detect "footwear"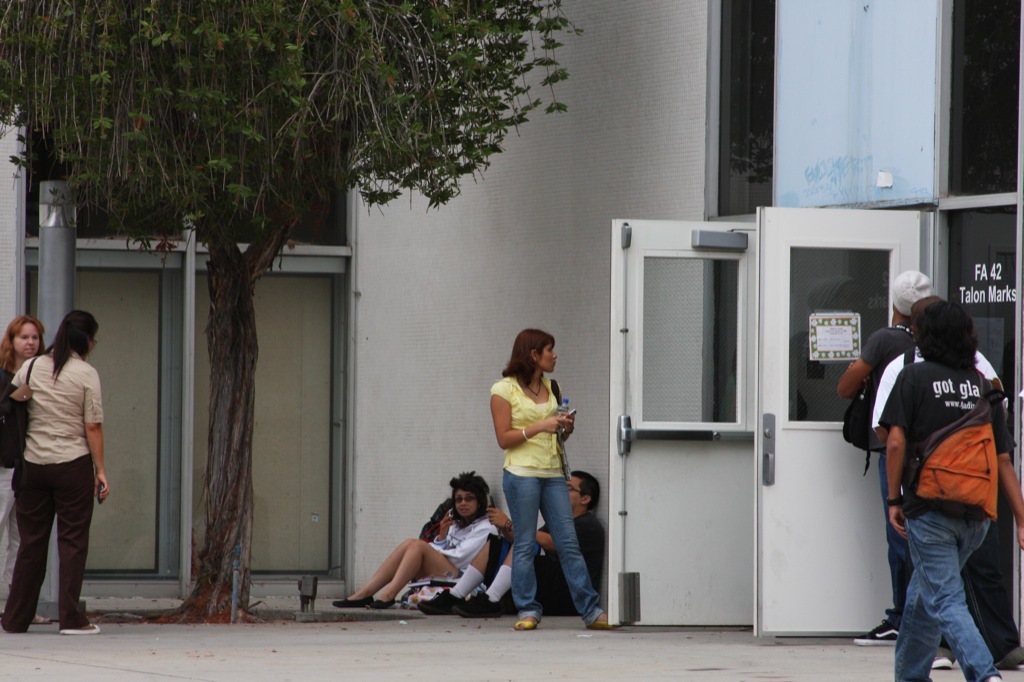
Rect(993, 645, 1023, 665)
